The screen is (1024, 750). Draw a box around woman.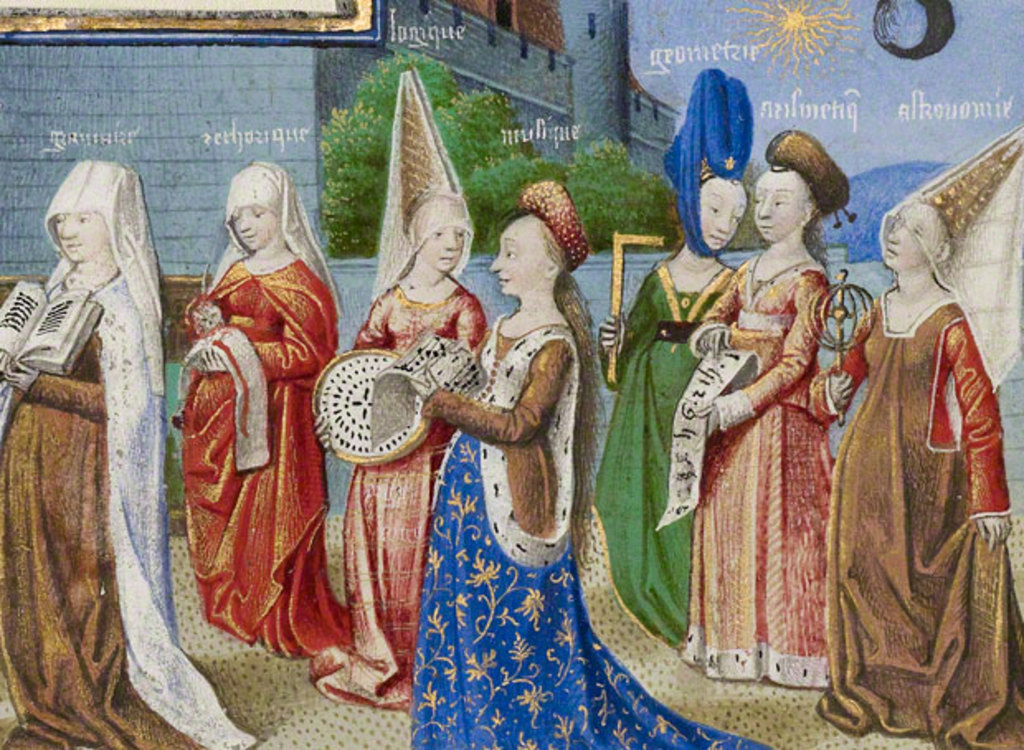
l=168, t=164, r=350, b=661.
